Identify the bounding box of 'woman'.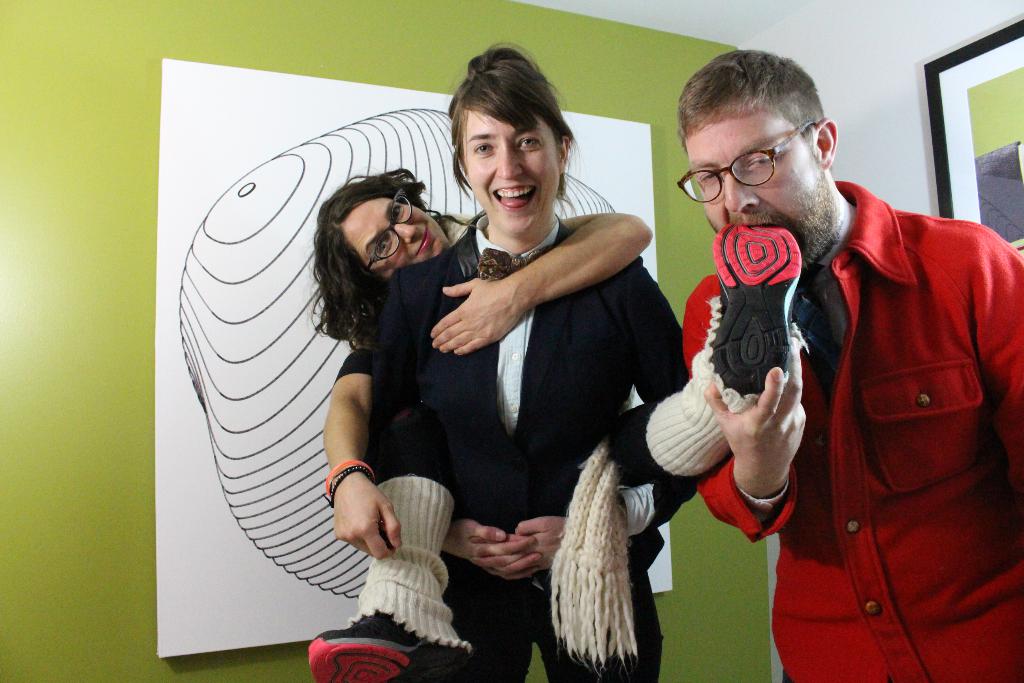
bbox=(300, 163, 809, 682).
